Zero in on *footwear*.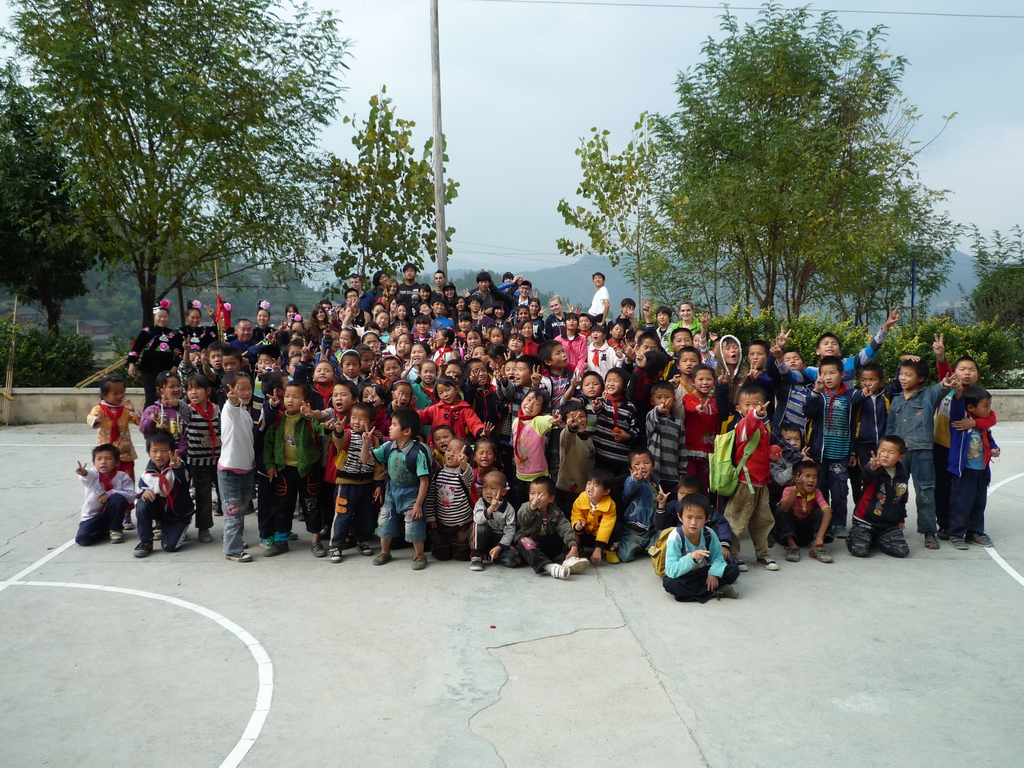
Zeroed in: {"x1": 786, "y1": 543, "x2": 799, "y2": 563}.
